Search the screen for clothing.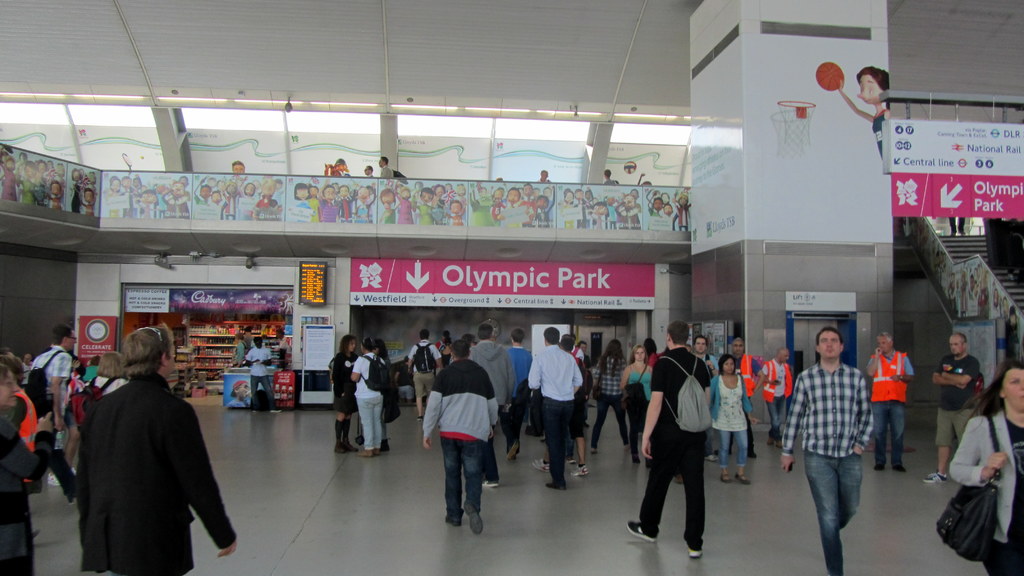
Found at Rect(504, 345, 541, 425).
